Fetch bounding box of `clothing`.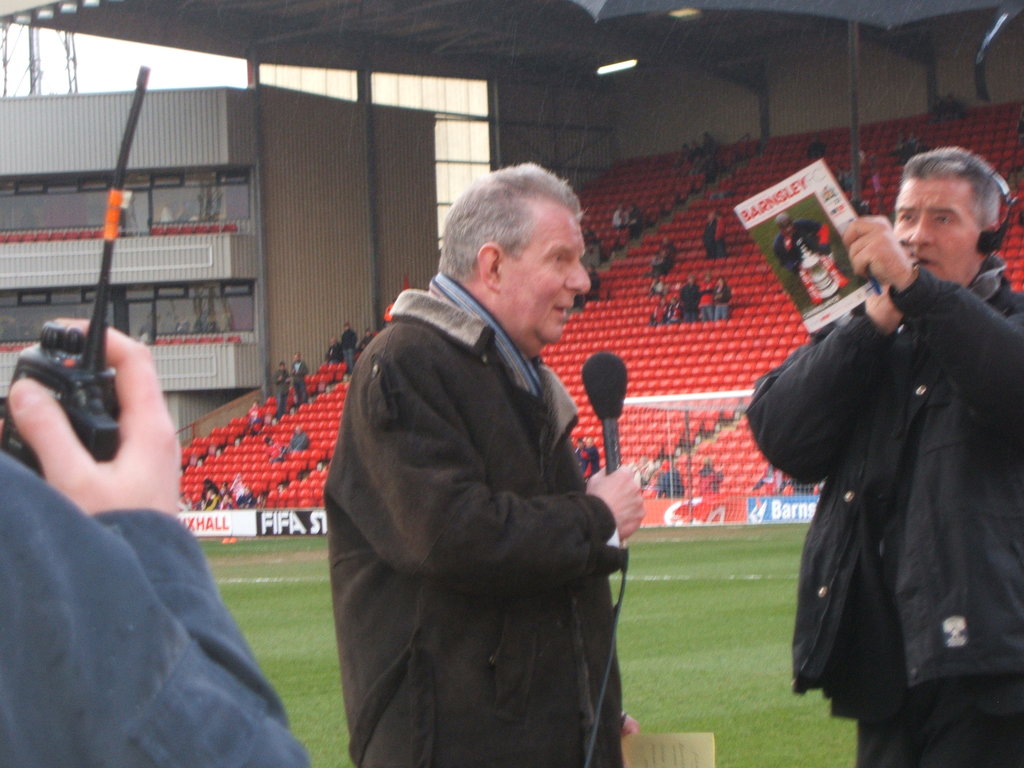
Bbox: (707, 279, 708, 312).
